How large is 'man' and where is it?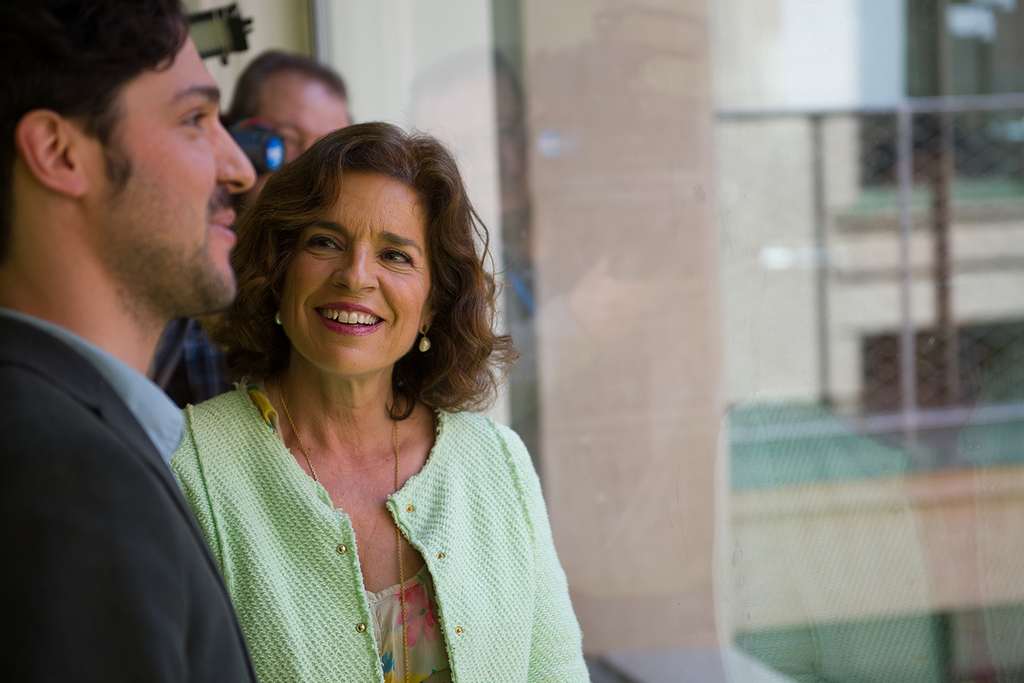
Bounding box: 0:33:271:682.
